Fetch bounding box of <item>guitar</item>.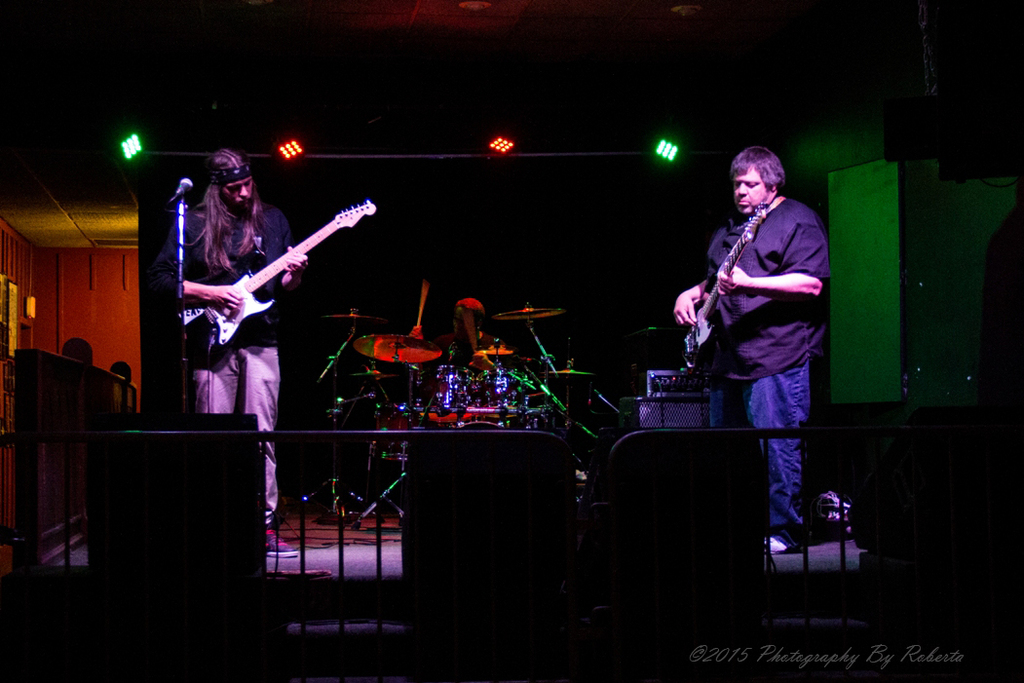
Bbox: (x1=174, y1=194, x2=376, y2=389).
